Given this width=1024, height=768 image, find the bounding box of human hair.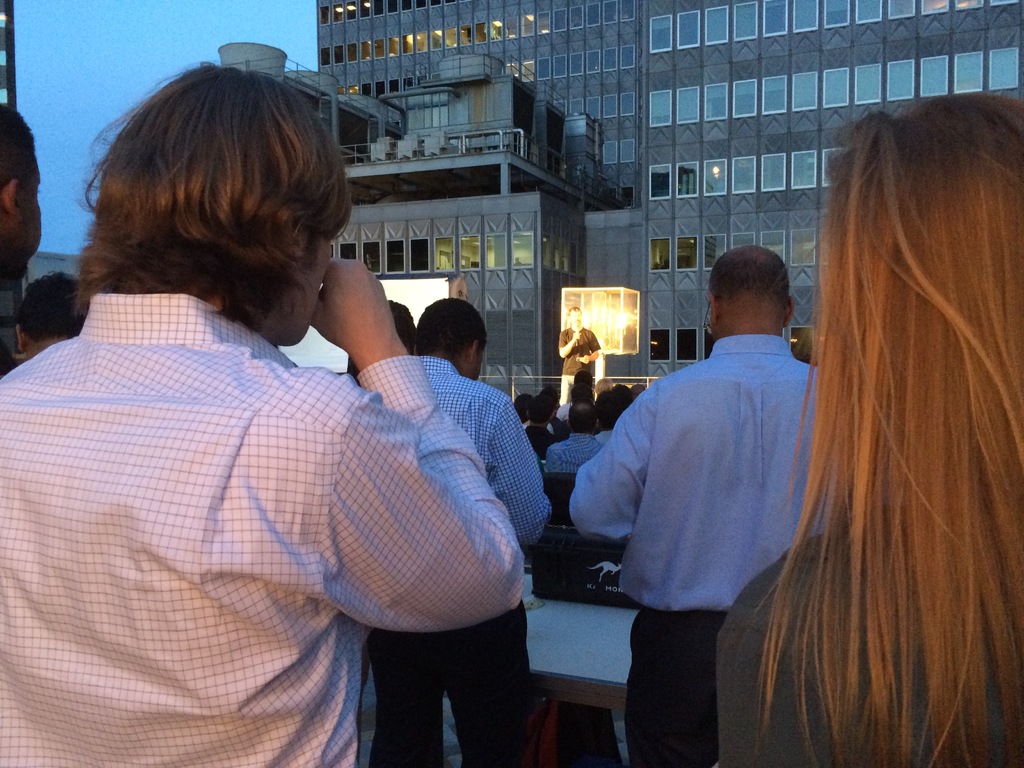
797:325:816:371.
